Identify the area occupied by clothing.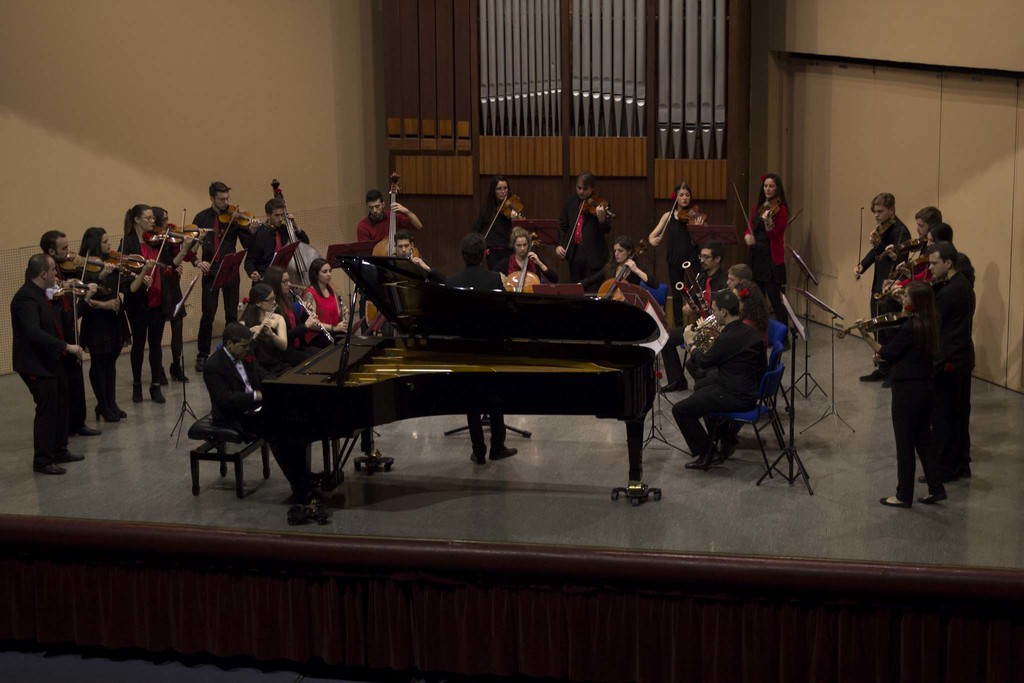
Area: [x1=255, y1=217, x2=306, y2=278].
